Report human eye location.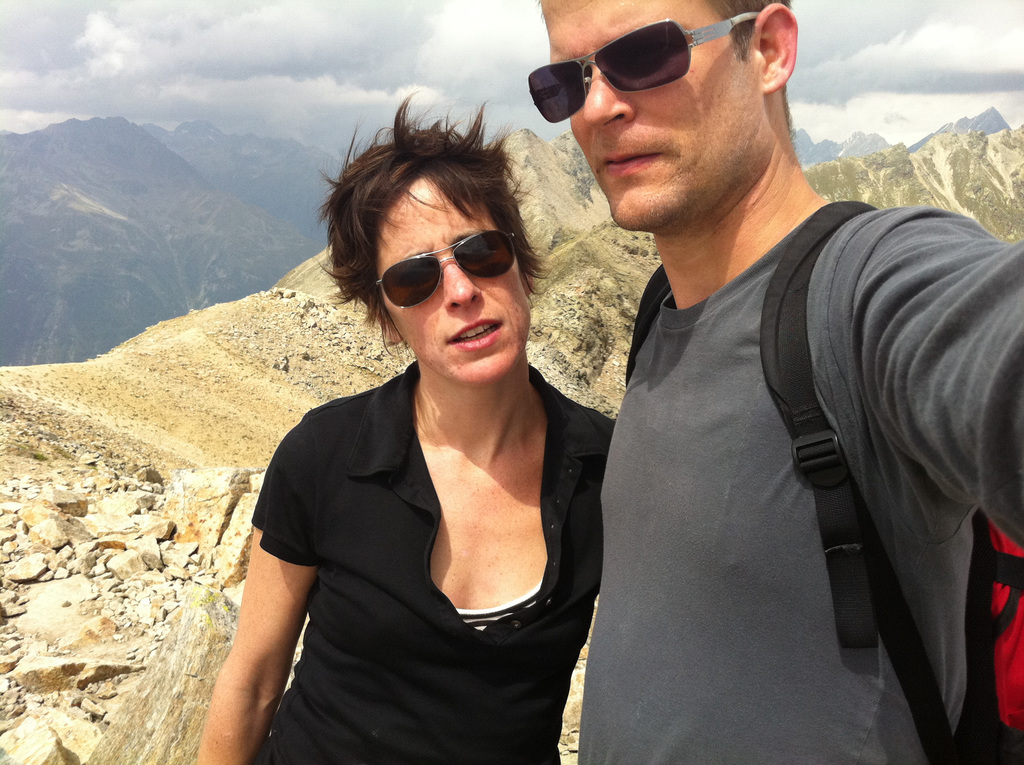
Report: Rect(467, 243, 500, 266).
